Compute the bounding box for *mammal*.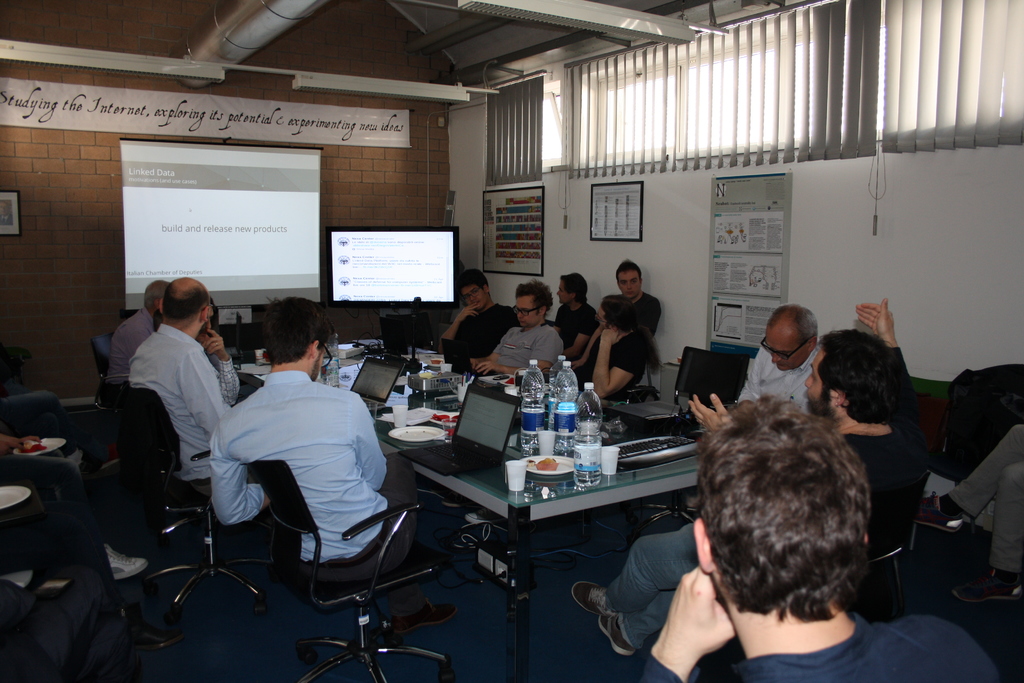
x1=570 y1=299 x2=922 y2=664.
